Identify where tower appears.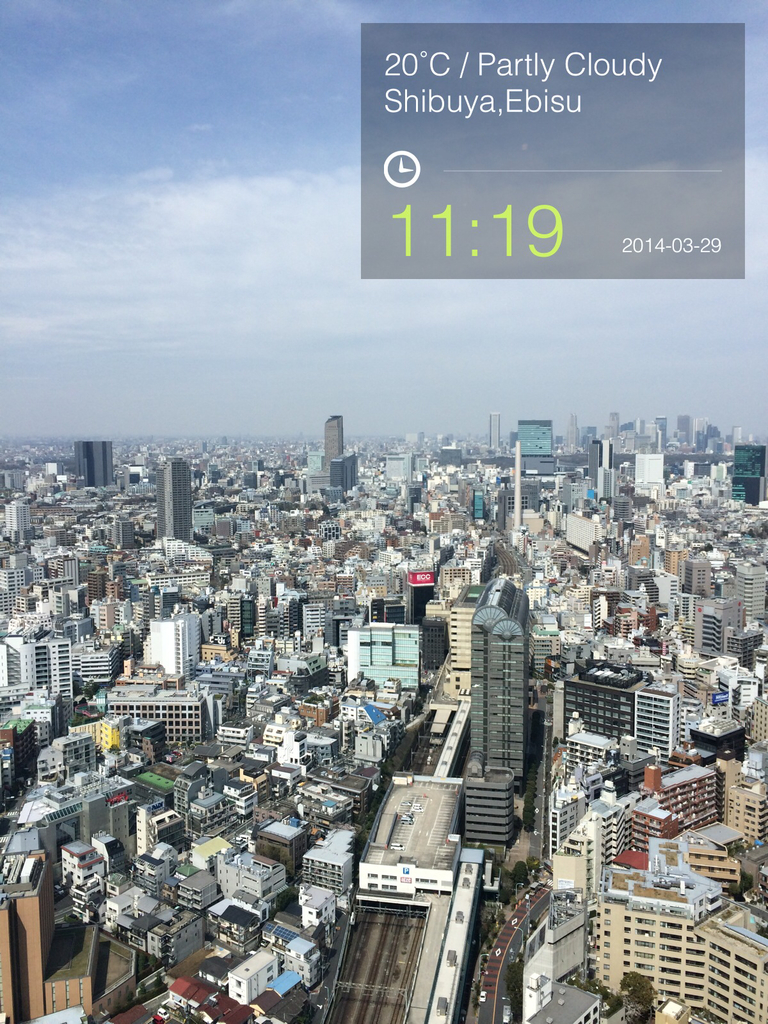
Appears at <box>325,416,339,463</box>.
